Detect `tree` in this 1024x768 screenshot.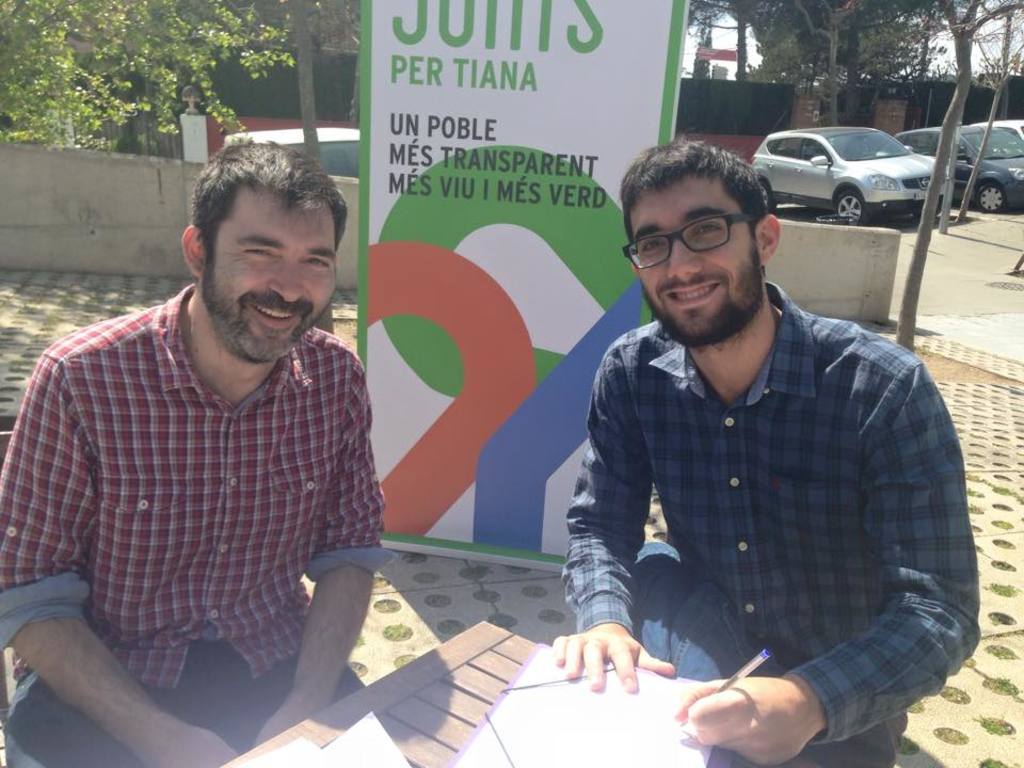
Detection: box=[0, 0, 287, 158].
